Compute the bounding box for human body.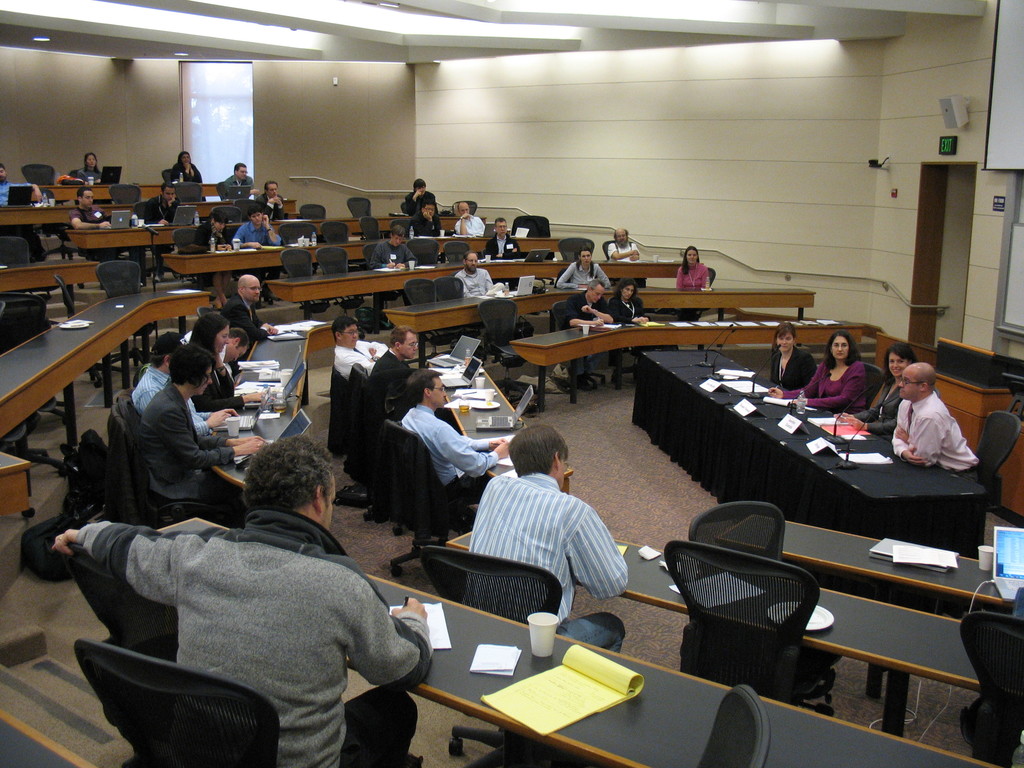
rect(609, 294, 650, 361).
